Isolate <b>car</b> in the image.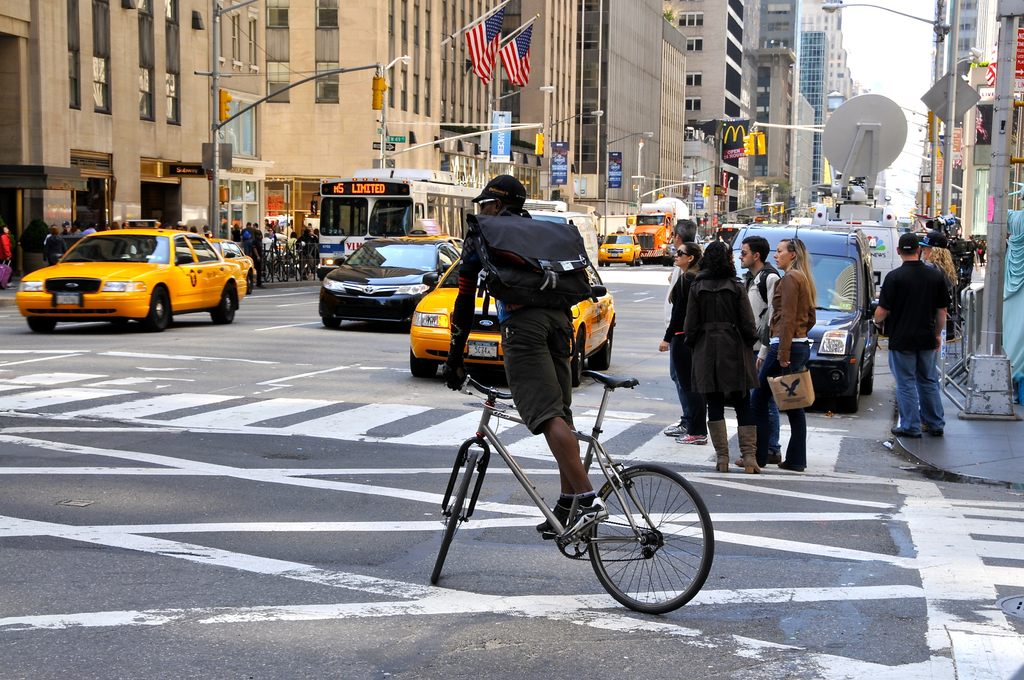
Isolated region: locate(596, 233, 644, 270).
